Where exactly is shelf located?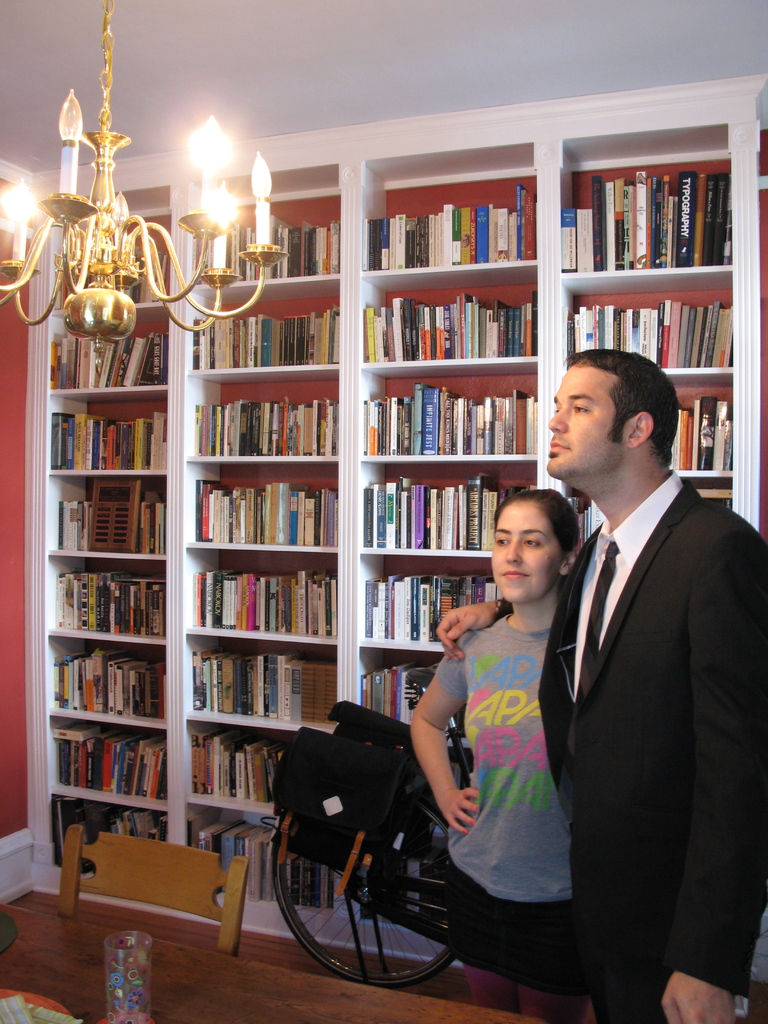
Its bounding box is 189, 813, 320, 888.
